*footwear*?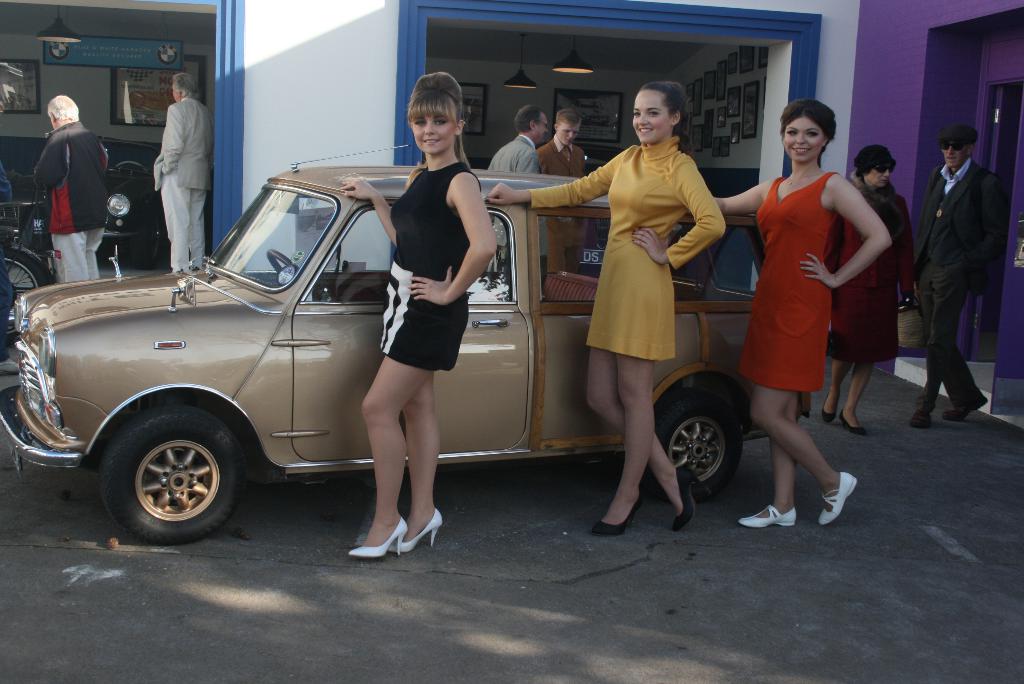
detection(910, 403, 934, 421)
